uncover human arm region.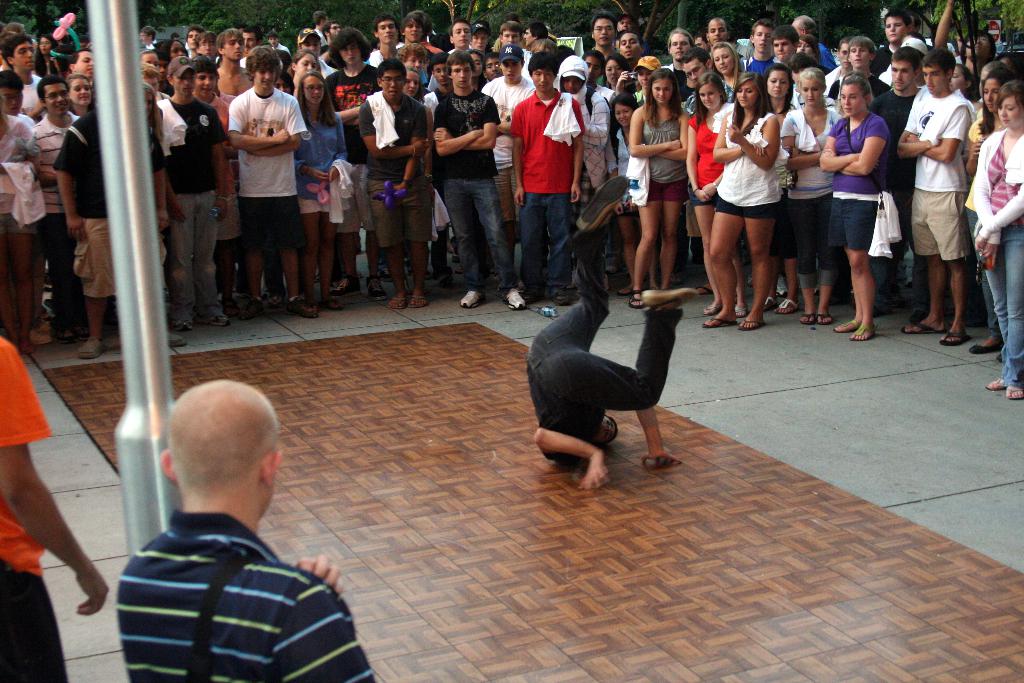
Uncovered: [387, 104, 428, 191].
